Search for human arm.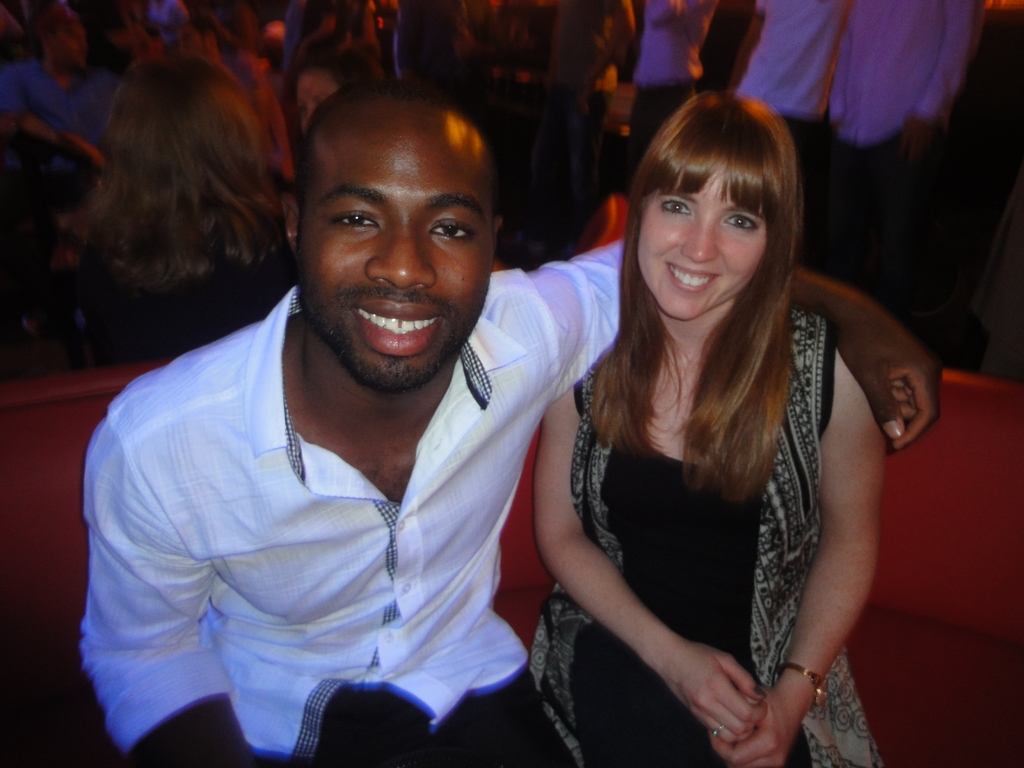
Found at [531, 385, 766, 746].
